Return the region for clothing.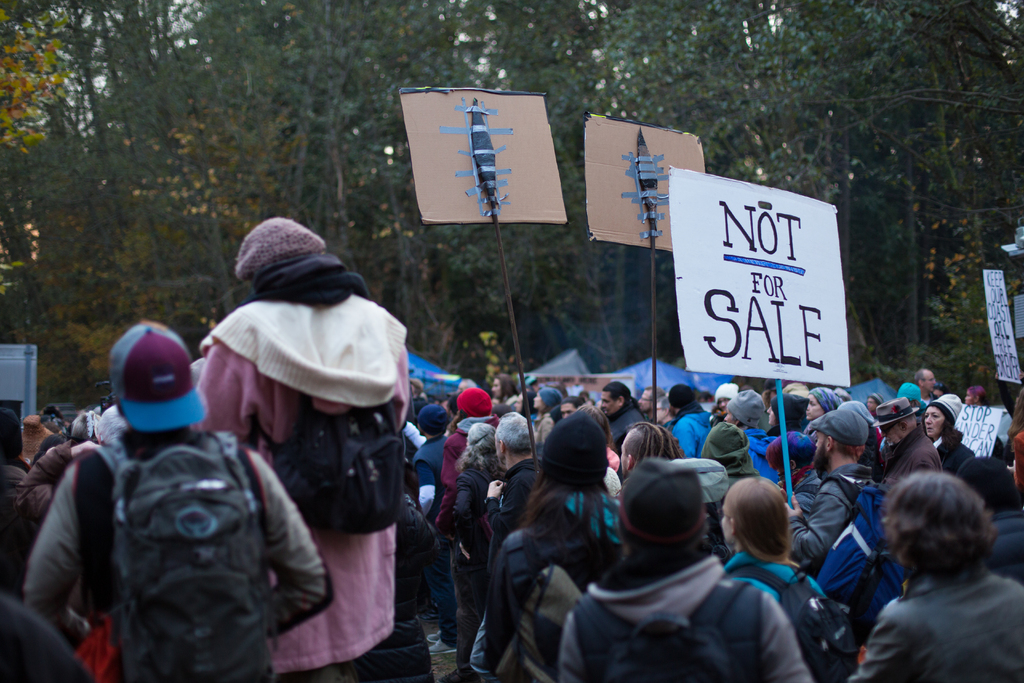
bbox=[790, 473, 821, 551].
